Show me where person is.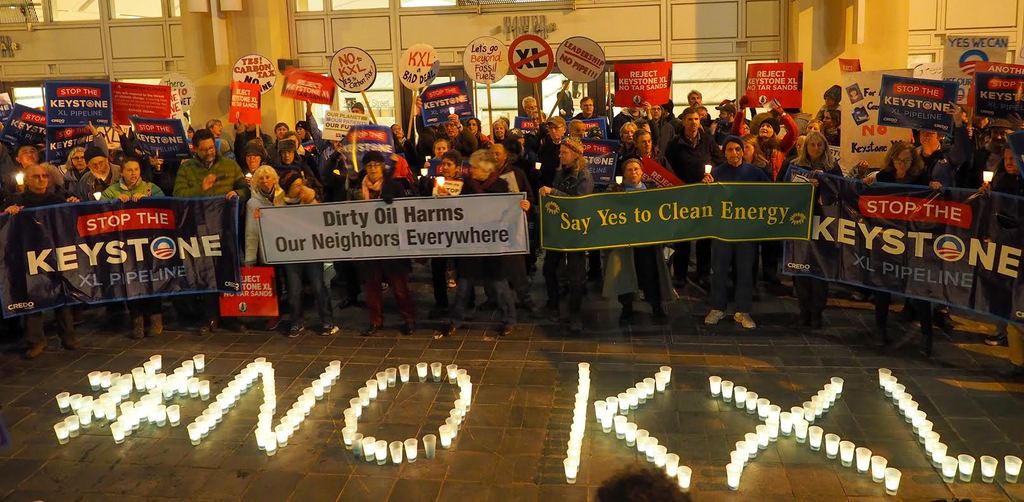
person is at l=854, t=106, r=870, b=124.
